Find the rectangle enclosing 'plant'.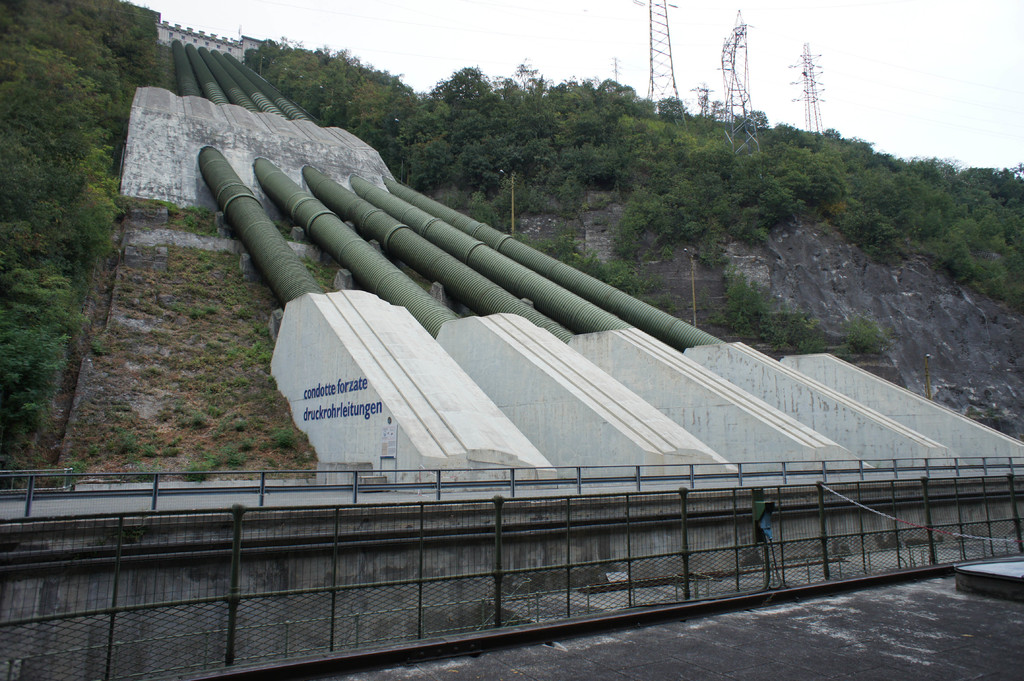
Rect(965, 399, 990, 417).
